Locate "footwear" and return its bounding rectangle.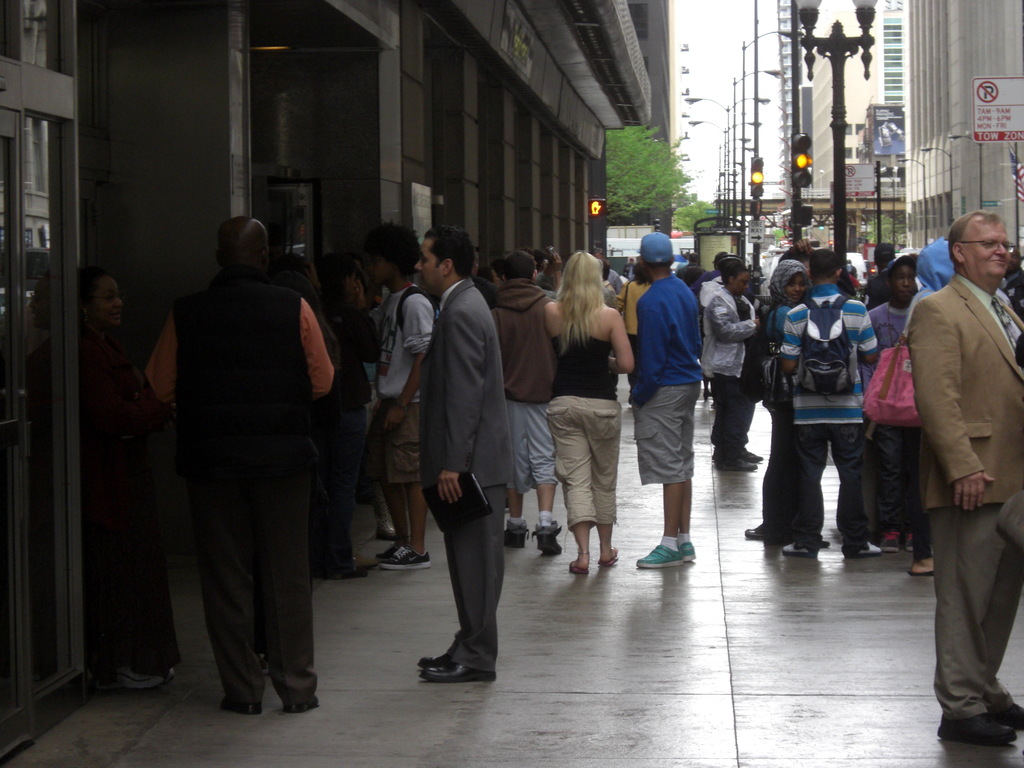
111, 662, 201, 692.
